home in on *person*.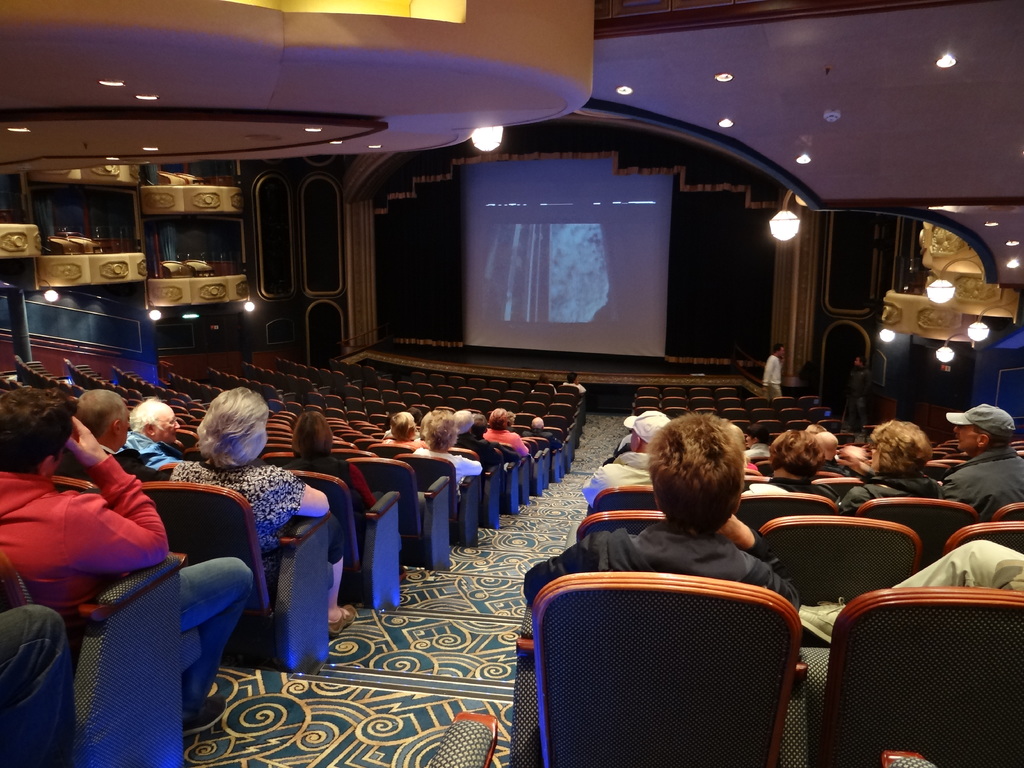
Homed in at BBox(454, 409, 500, 467).
